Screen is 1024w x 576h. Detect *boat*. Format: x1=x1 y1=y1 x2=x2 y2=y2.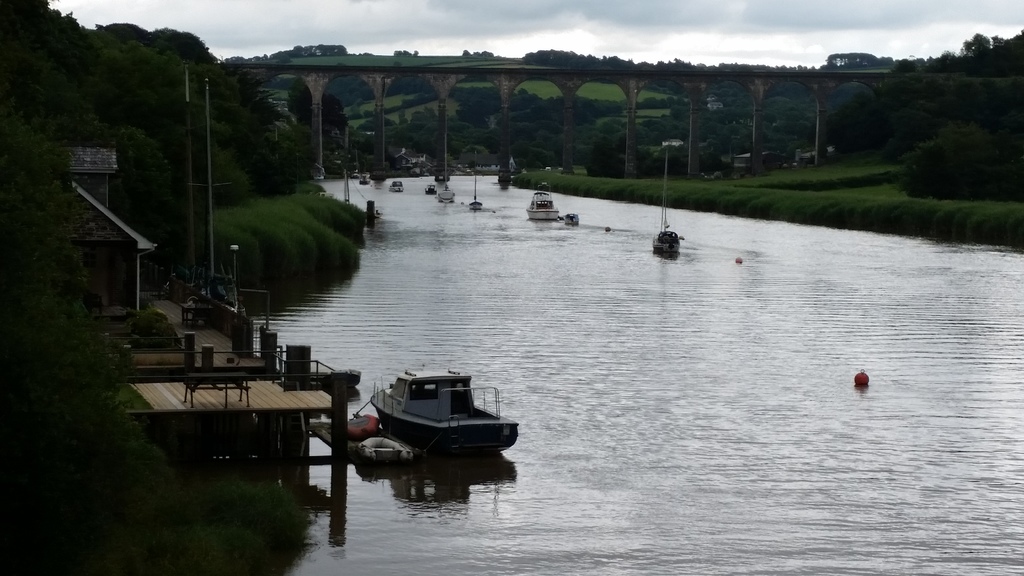
x1=387 y1=177 x2=401 y2=197.
